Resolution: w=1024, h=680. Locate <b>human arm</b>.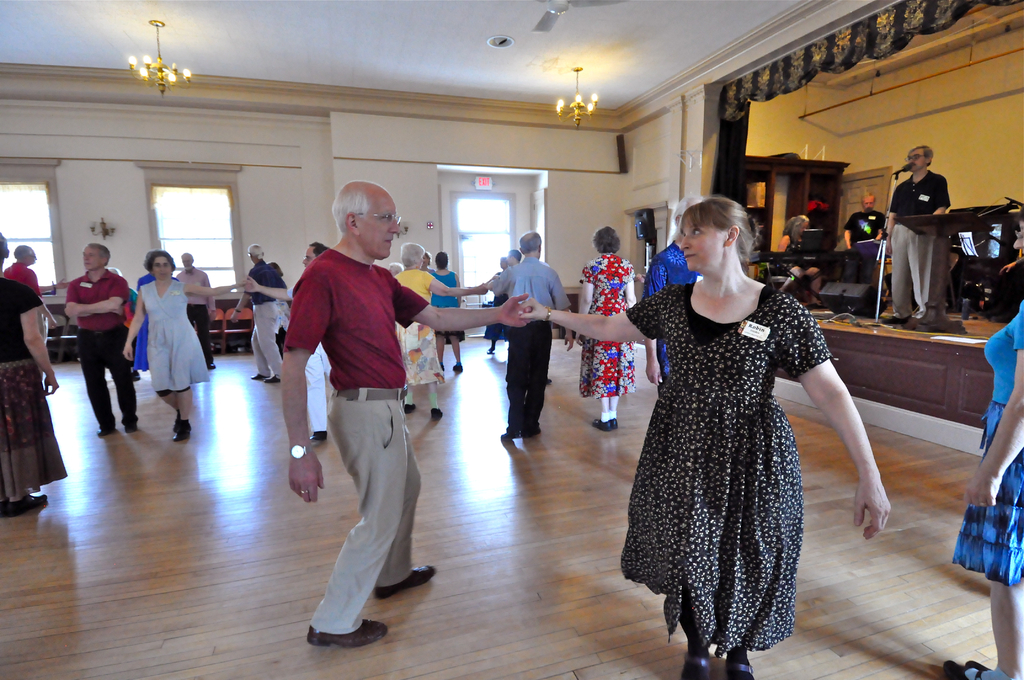
bbox=[275, 261, 324, 504].
